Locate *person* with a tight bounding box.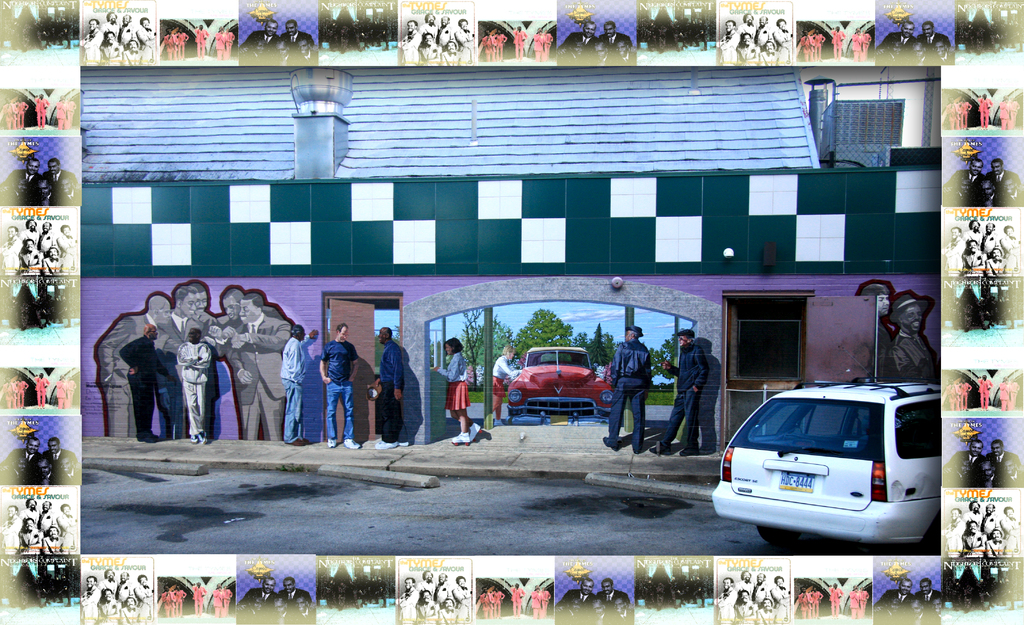
detection(122, 318, 160, 439).
